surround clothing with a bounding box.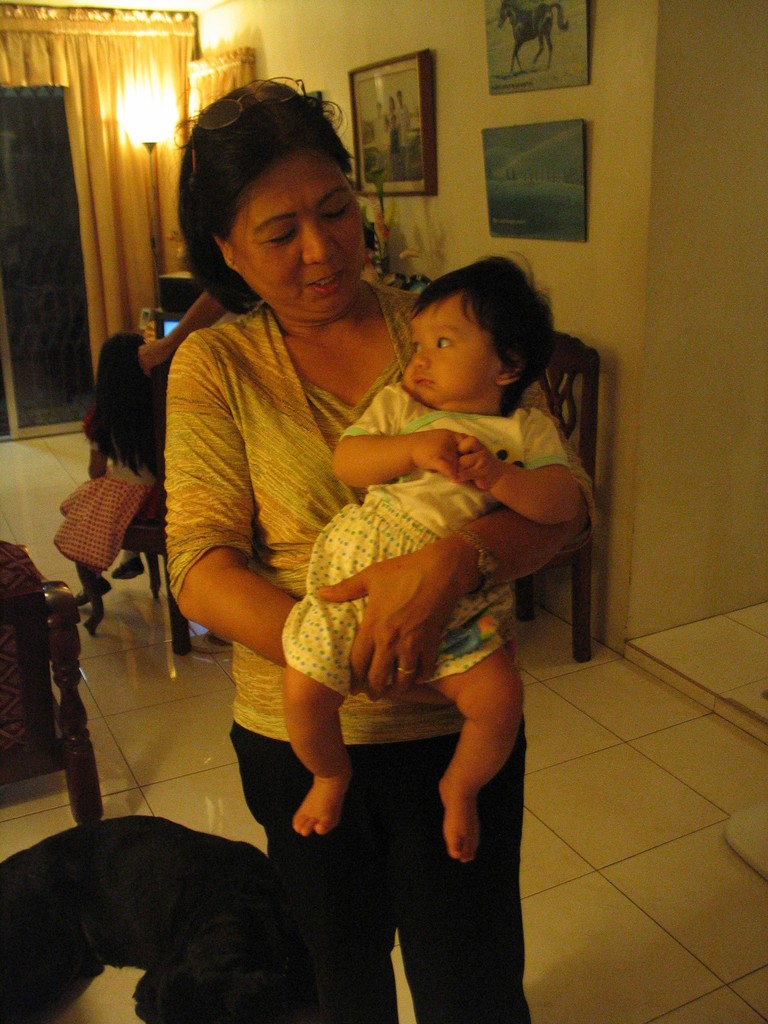
[157,265,602,1023].
